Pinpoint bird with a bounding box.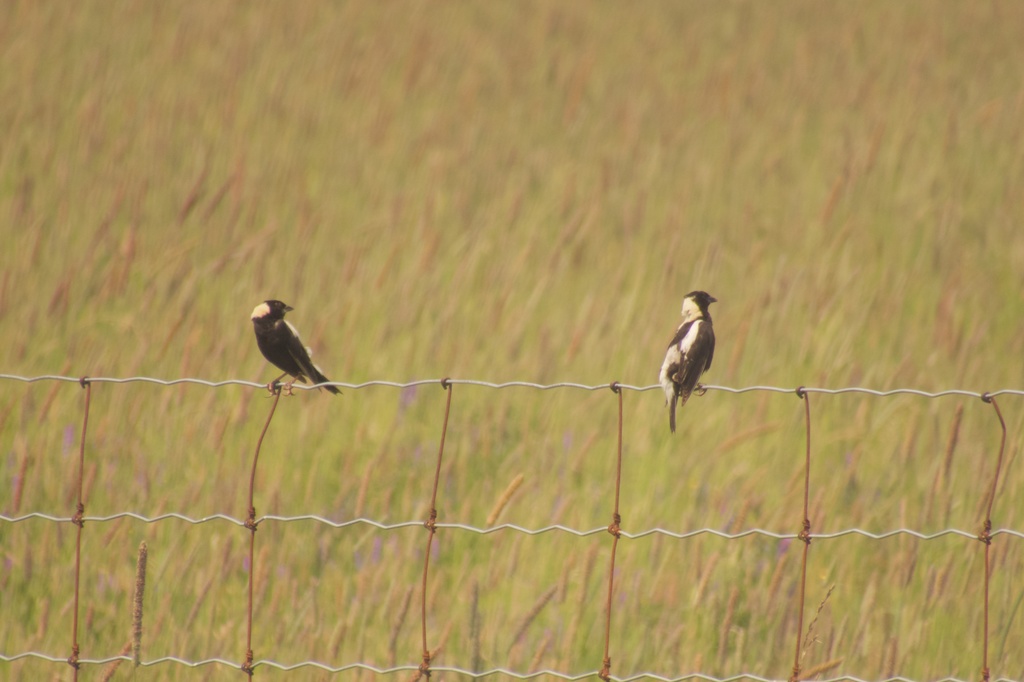
pyautogui.locateOnScreen(236, 295, 342, 412).
